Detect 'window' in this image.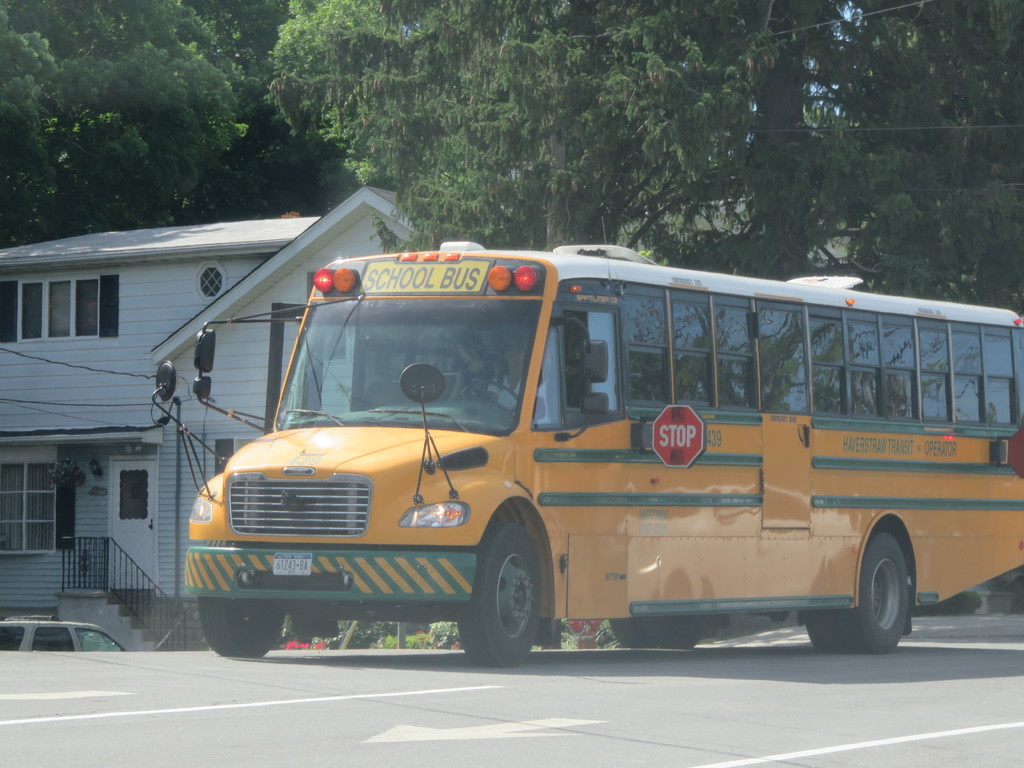
Detection: <region>269, 295, 546, 443</region>.
